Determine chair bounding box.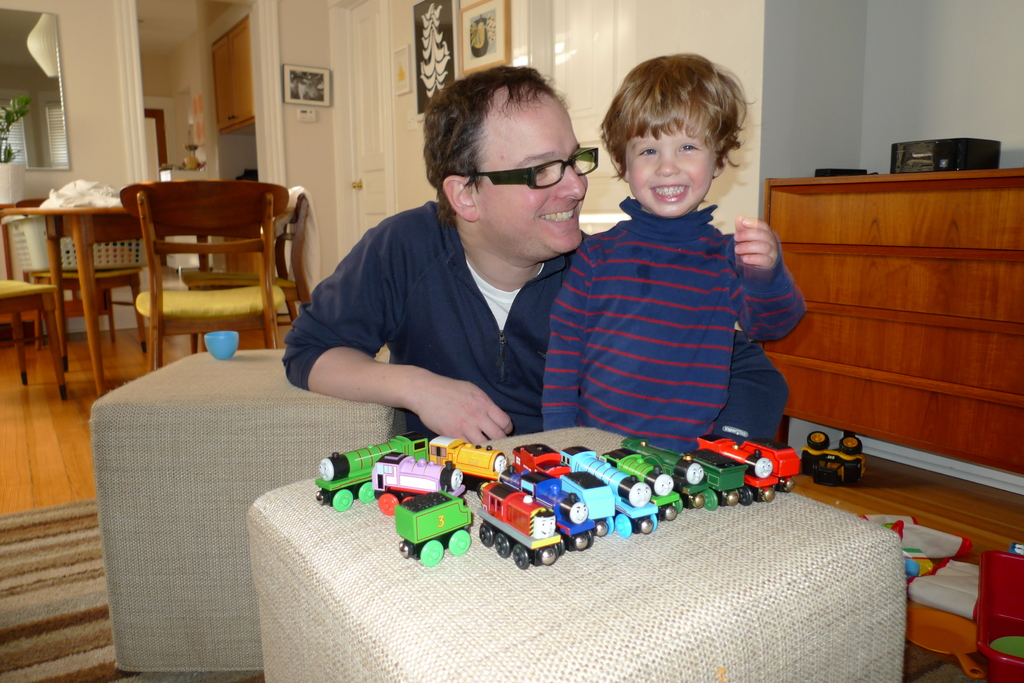
Determined: (x1=176, y1=179, x2=316, y2=354).
